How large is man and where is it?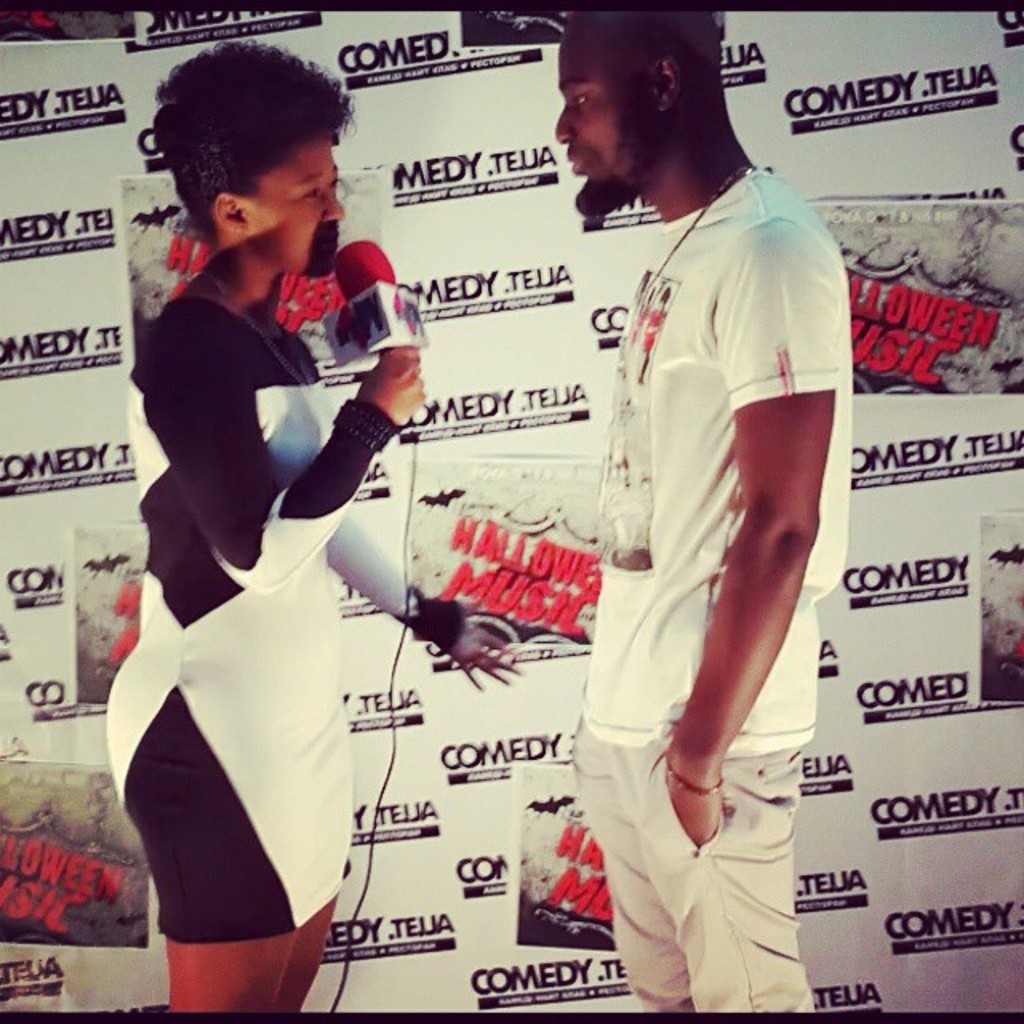
Bounding box: crop(560, 6, 851, 1016).
